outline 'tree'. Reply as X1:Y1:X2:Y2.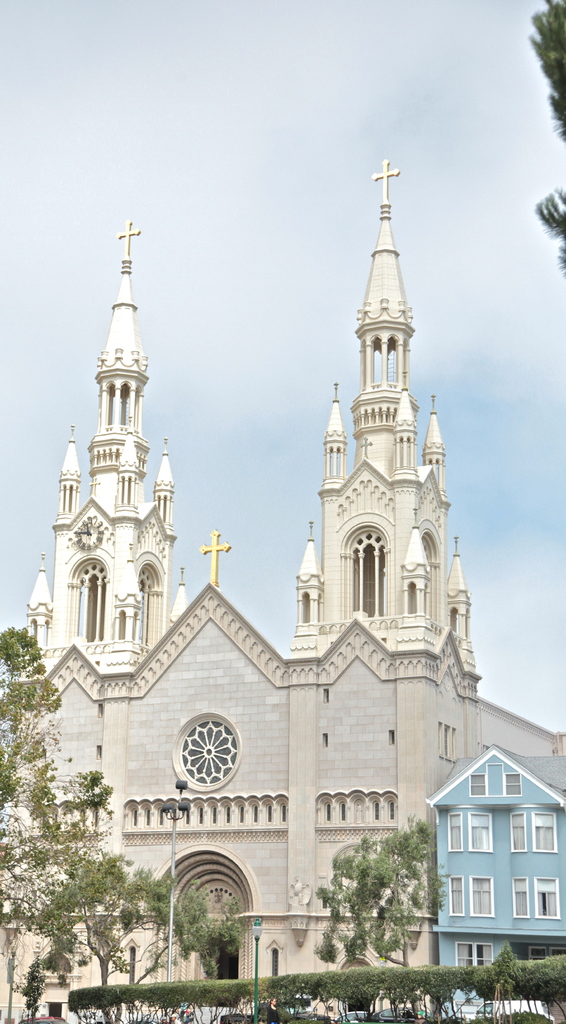
60:854:149:989.
